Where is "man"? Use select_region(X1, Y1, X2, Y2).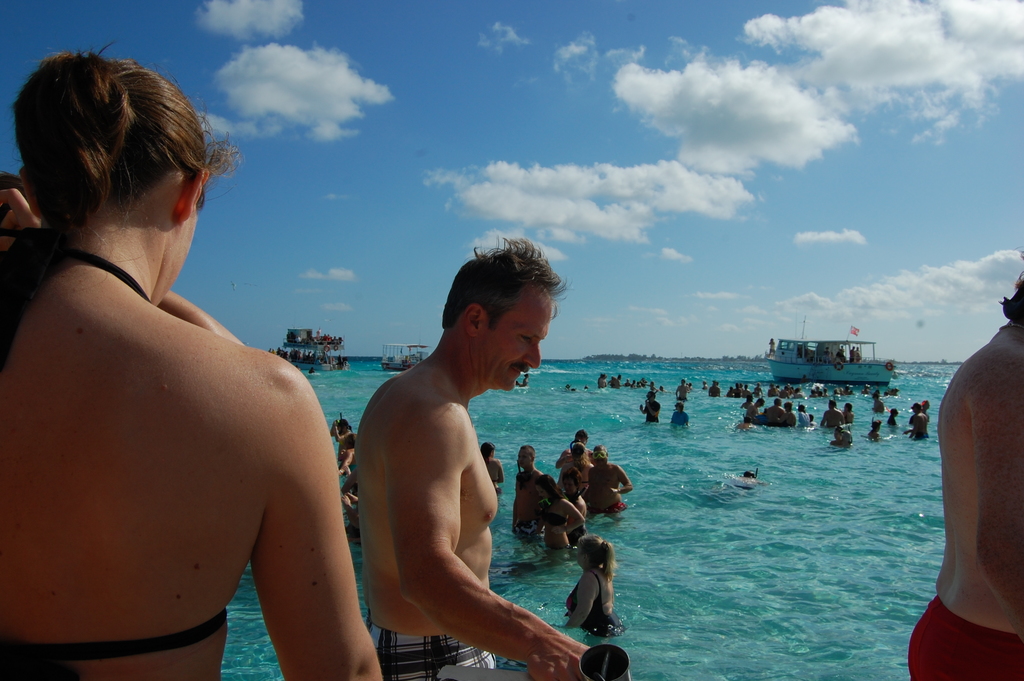
select_region(908, 402, 931, 440).
